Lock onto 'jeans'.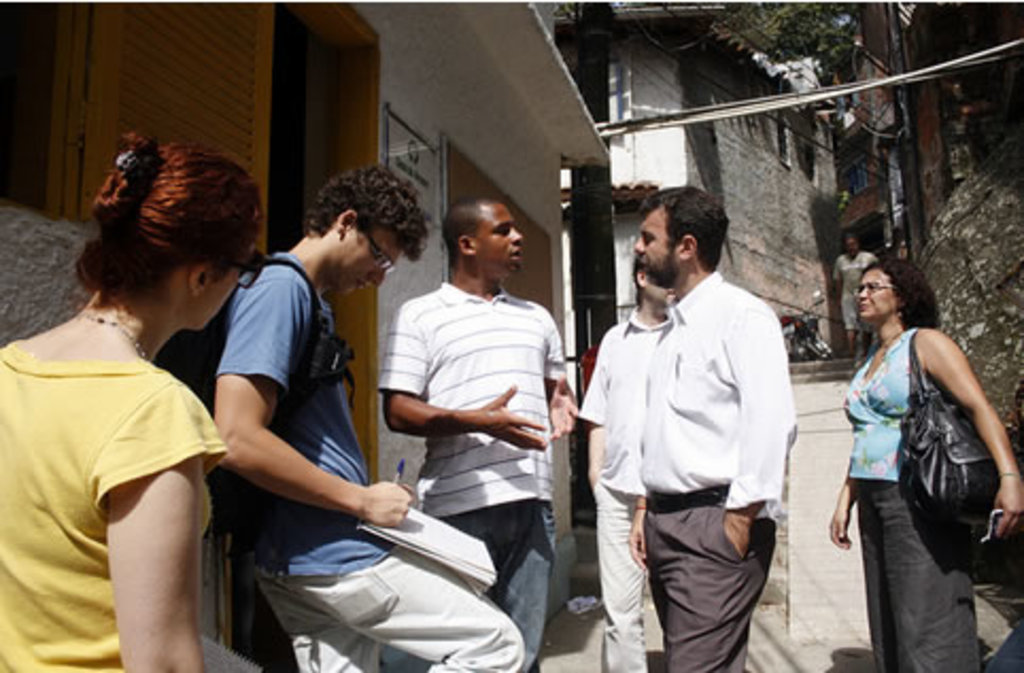
Locked: bbox(376, 499, 557, 671).
